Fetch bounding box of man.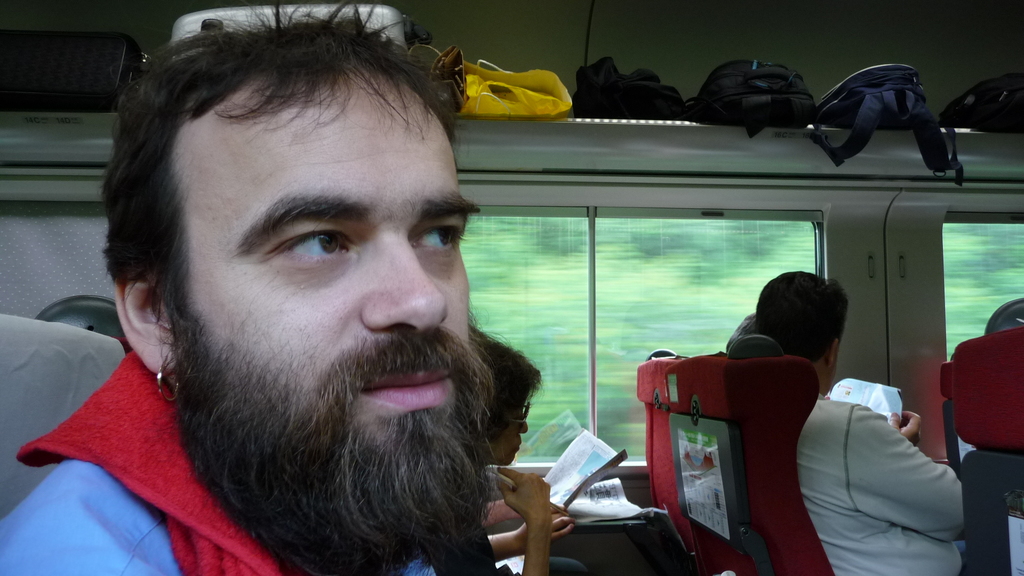
Bbox: x1=719 y1=275 x2=948 y2=566.
